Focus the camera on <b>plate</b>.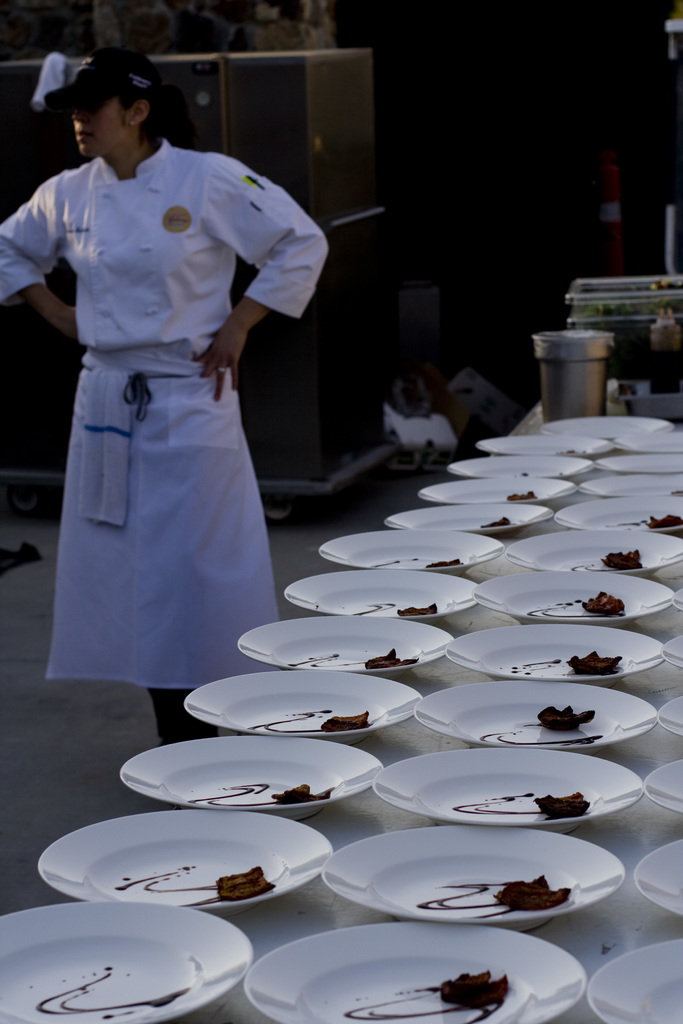
Focus region: x1=650 y1=758 x2=682 y2=817.
